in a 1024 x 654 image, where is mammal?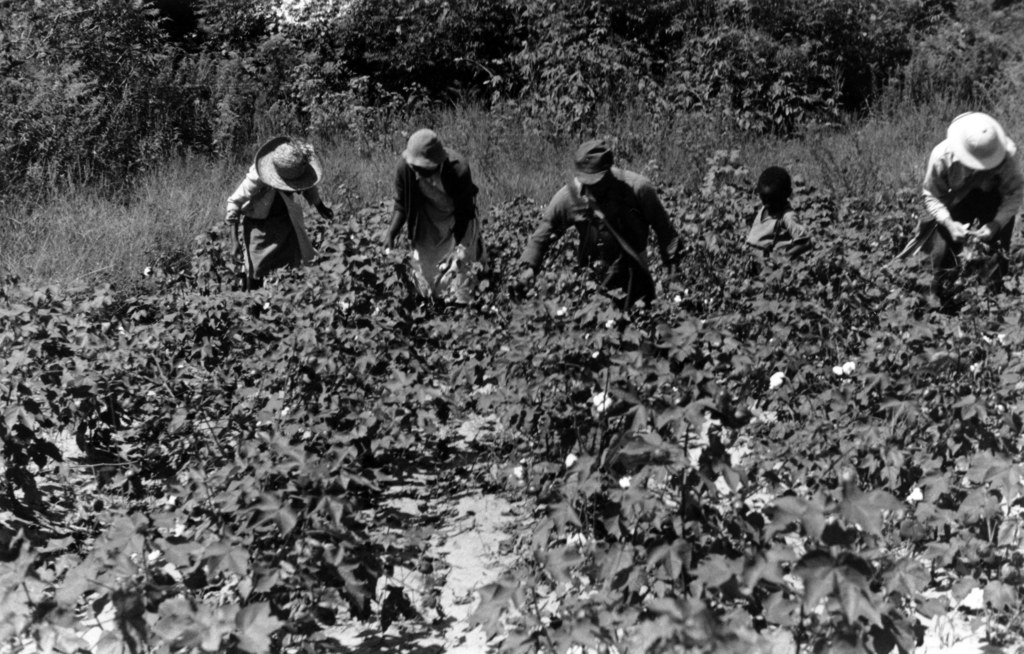
[x1=516, y1=133, x2=689, y2=307].
